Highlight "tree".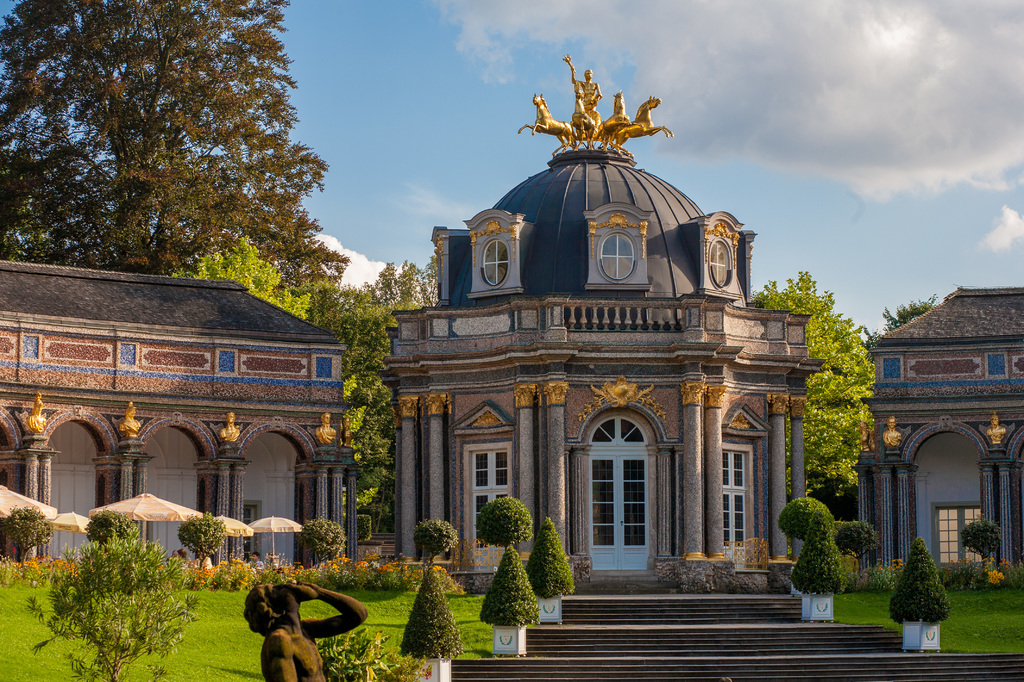
Highlighted region: (x1=0, y1=502, x2=52, y2=565).
